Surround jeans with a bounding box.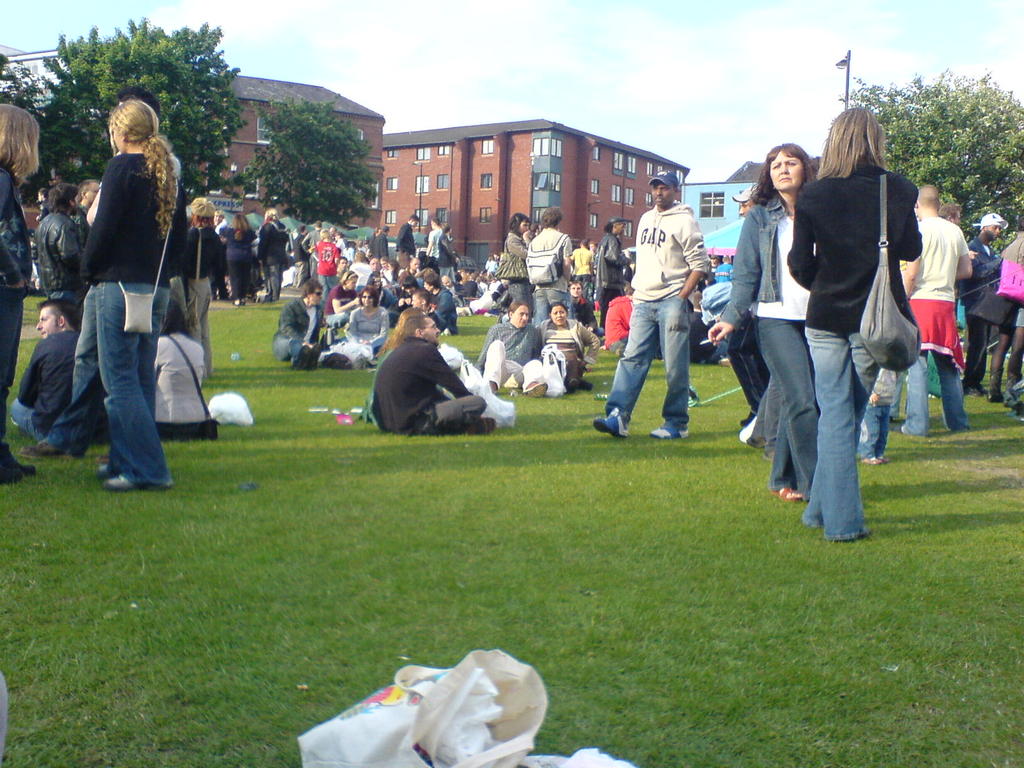
{"left": 806, "top": 328, "right": 880, "bottom": 539}.
